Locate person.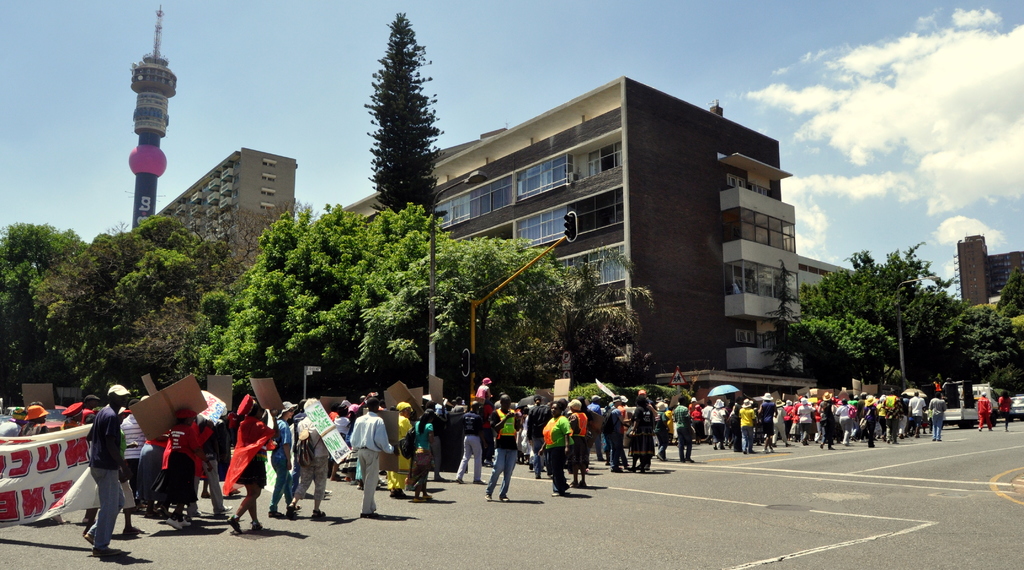
Bounding box: 79,380,136,564.
